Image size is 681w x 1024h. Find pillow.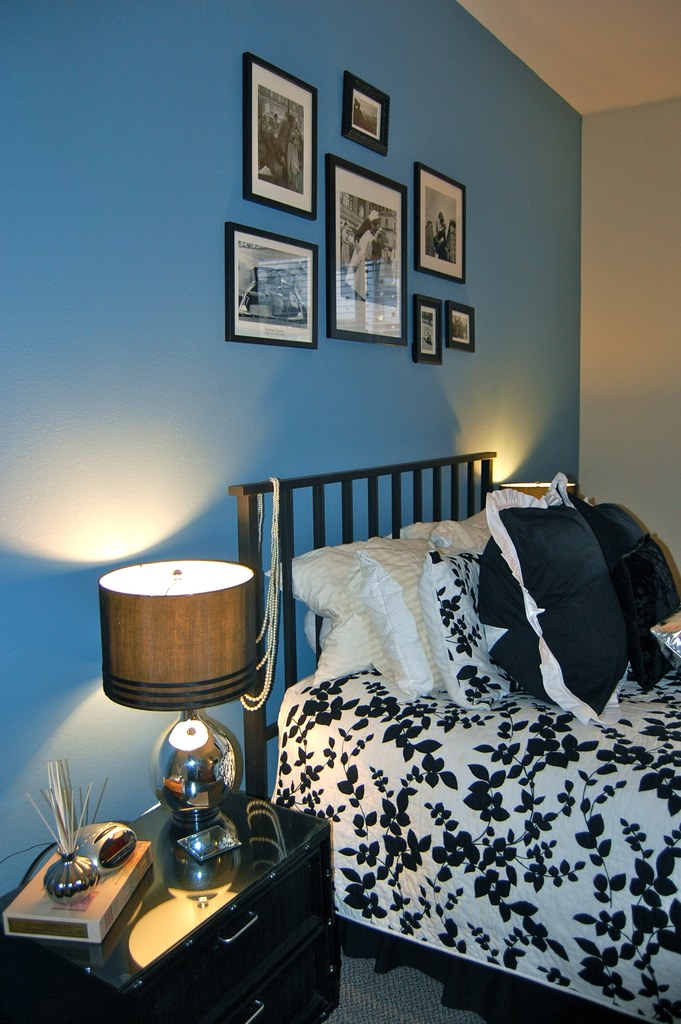
box(421, 531, 528, 701).
